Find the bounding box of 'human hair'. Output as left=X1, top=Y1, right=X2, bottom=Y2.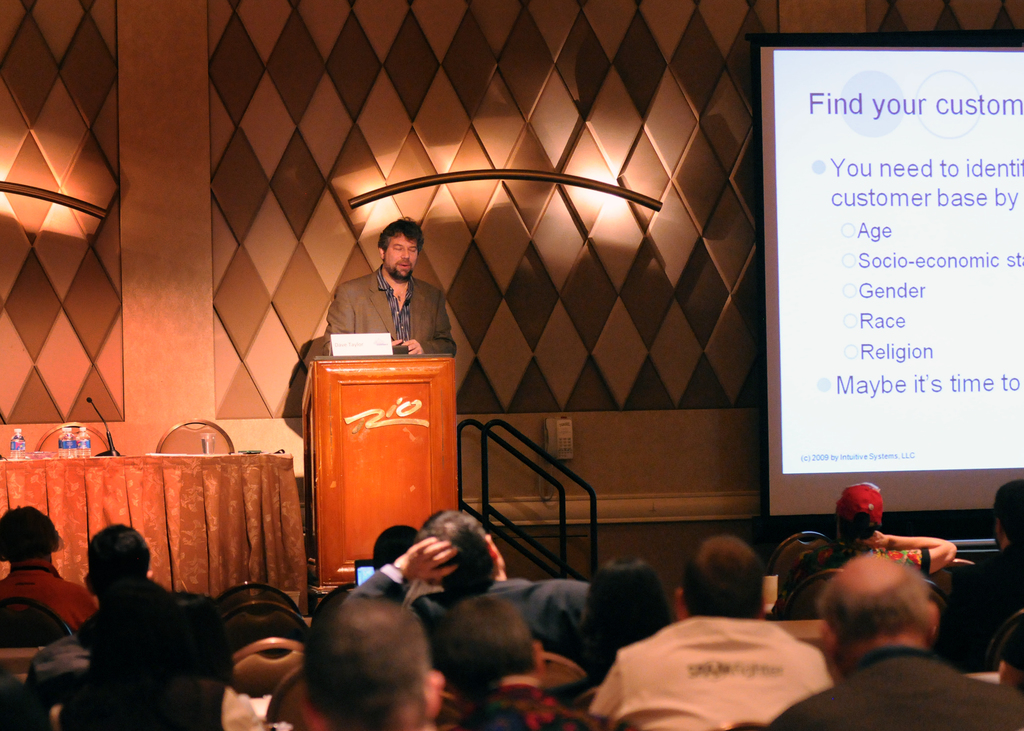
left=295, top=600, right=438, bottom=725.
